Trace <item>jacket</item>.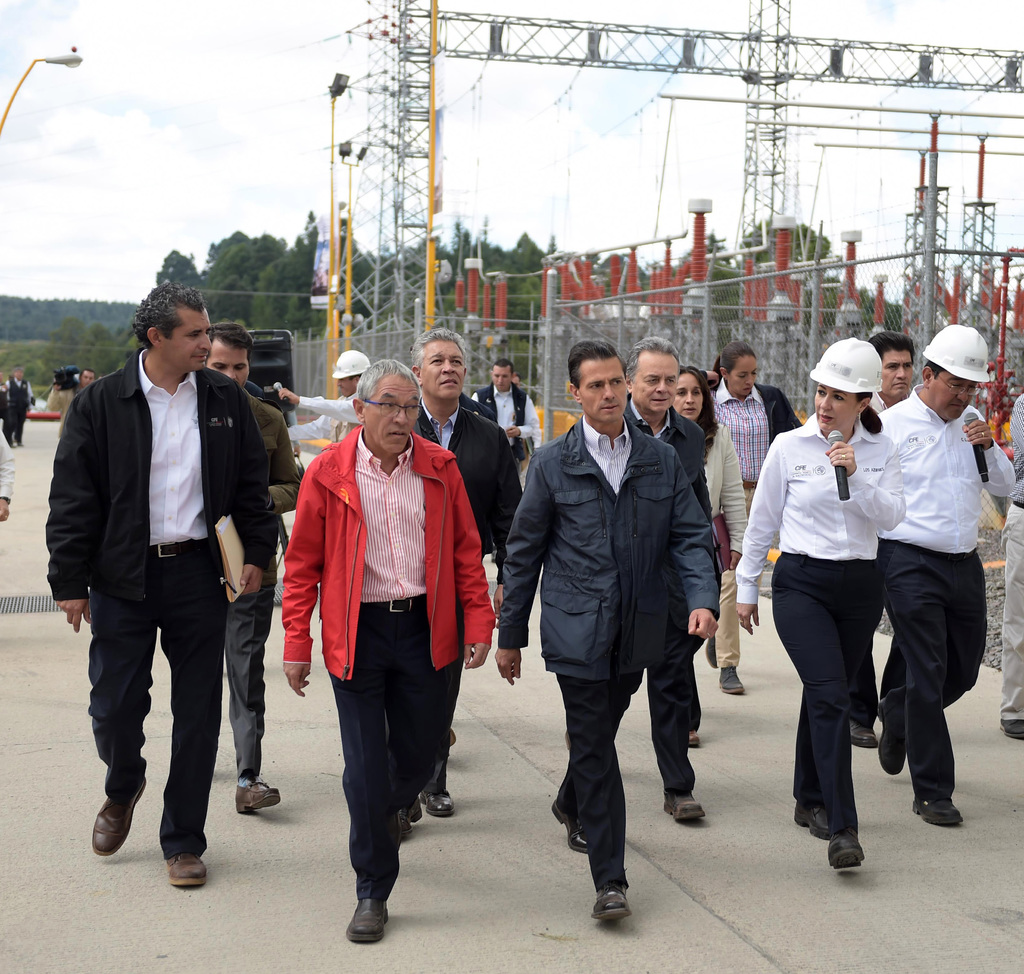
Traced to <bbox>36, 346, 288, 611</bbox>.
